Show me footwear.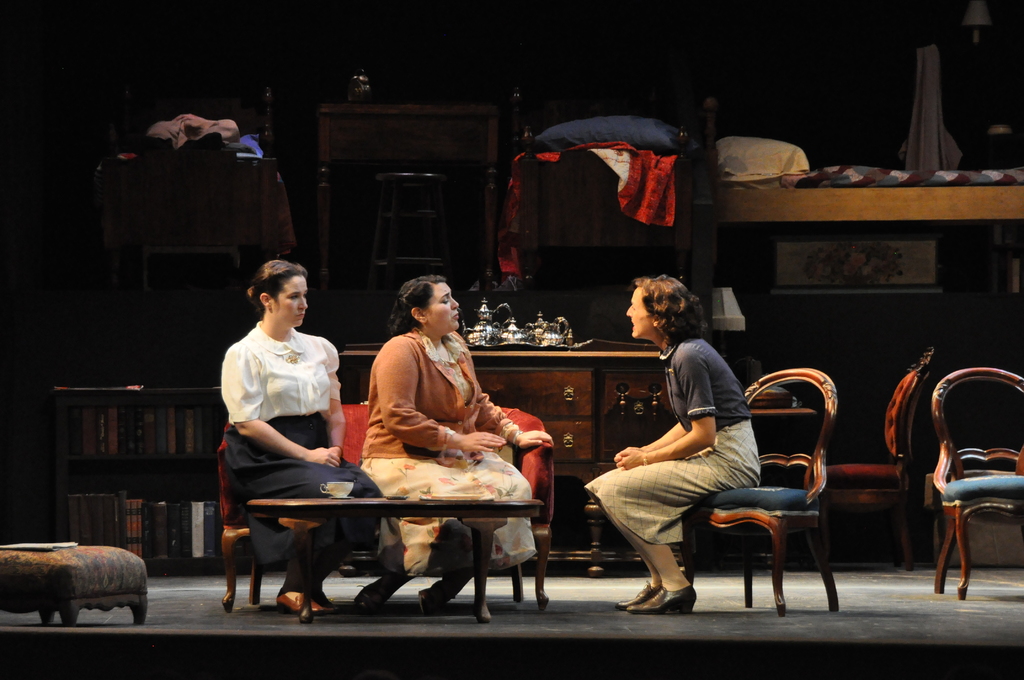
footwear is here: <region>616, 577, 660, 613</region>.
